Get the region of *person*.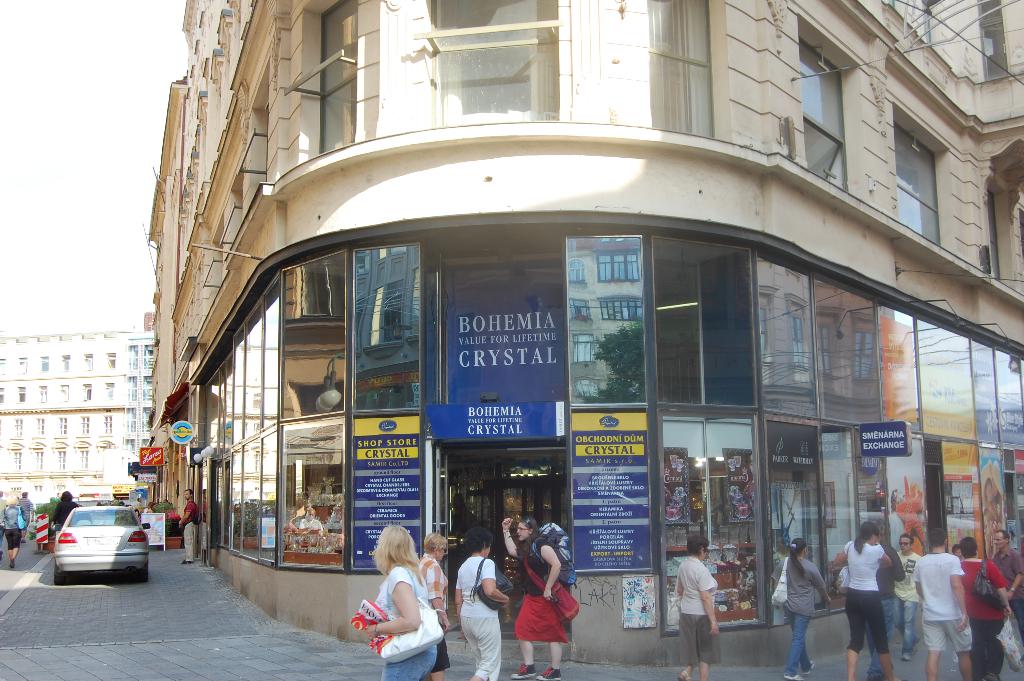
<box>452,493,481,540</box>.
